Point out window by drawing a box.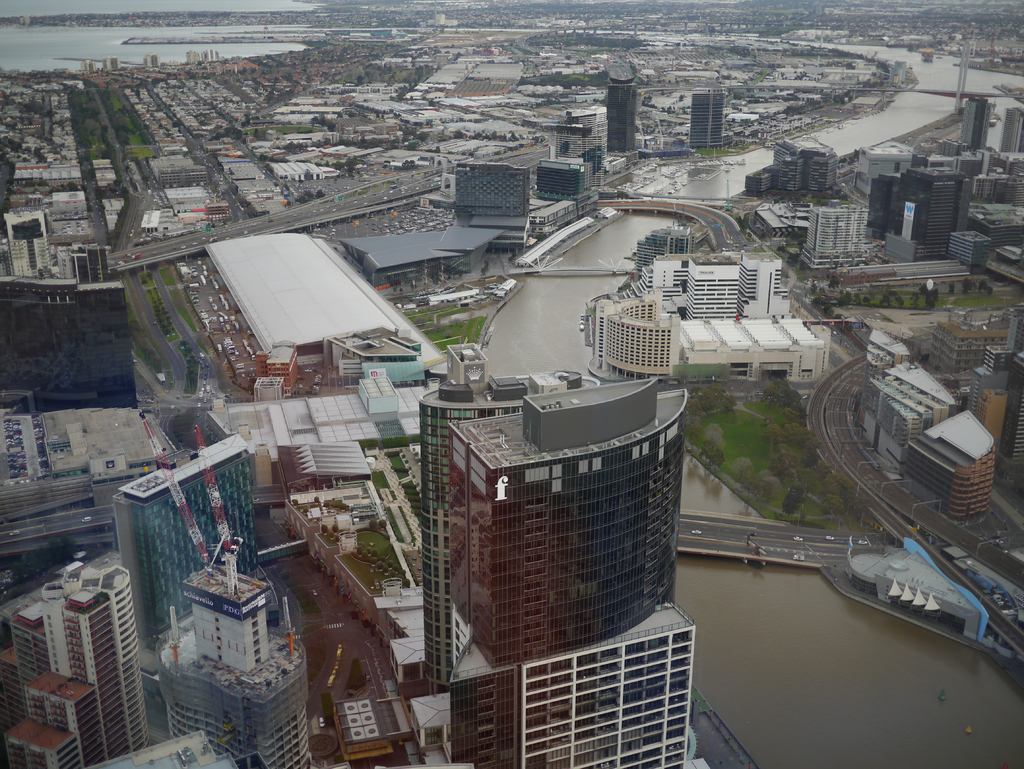
<box>648,656,668,668</box>.
